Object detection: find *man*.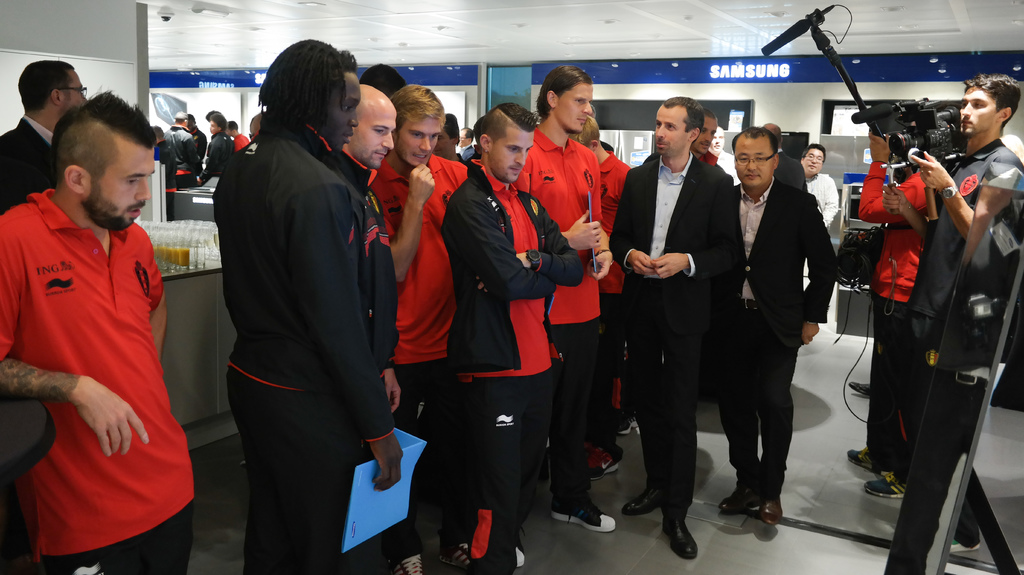
[163, 108, 201, 187].
